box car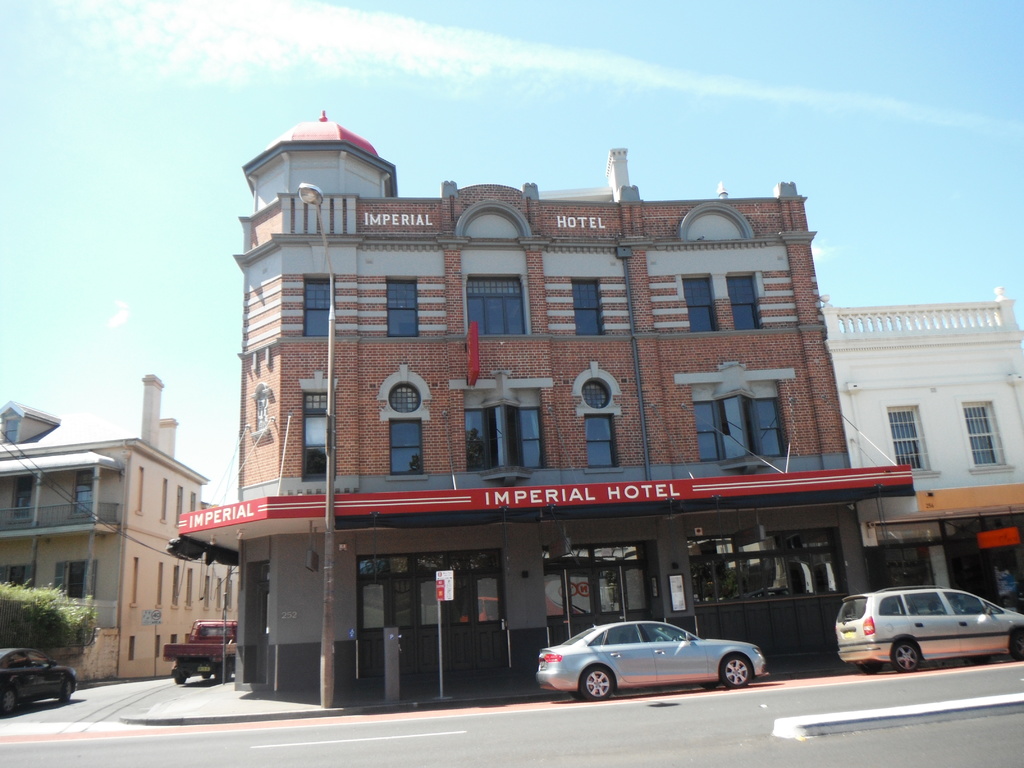
Rect(536, 622, 774, 704)
